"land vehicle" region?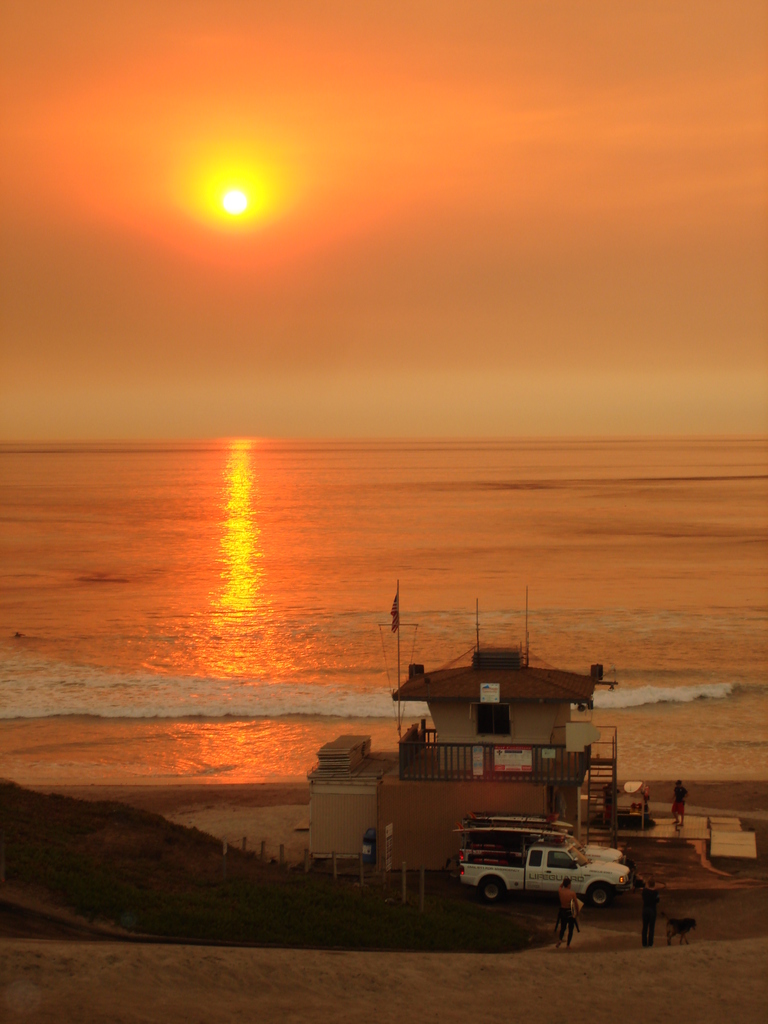
{"left": 416, "top": 827, "right": 609, "bottom": 916}
